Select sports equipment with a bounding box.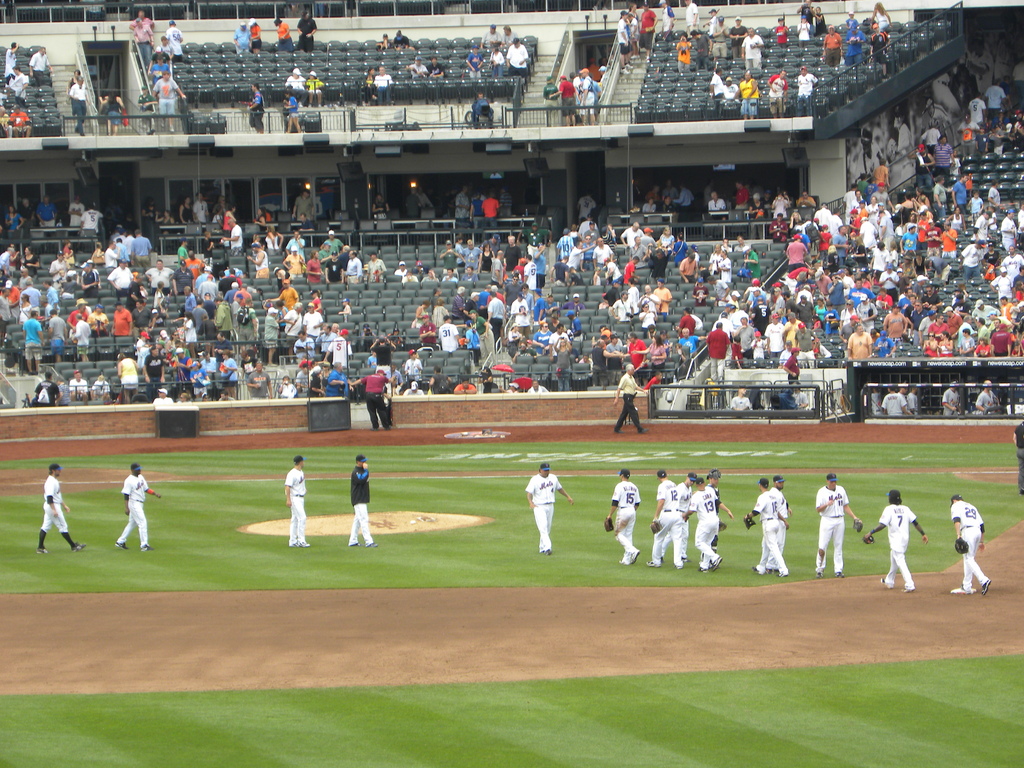
pyautogui.locateOnScreen(746, 511, 756, 527).
